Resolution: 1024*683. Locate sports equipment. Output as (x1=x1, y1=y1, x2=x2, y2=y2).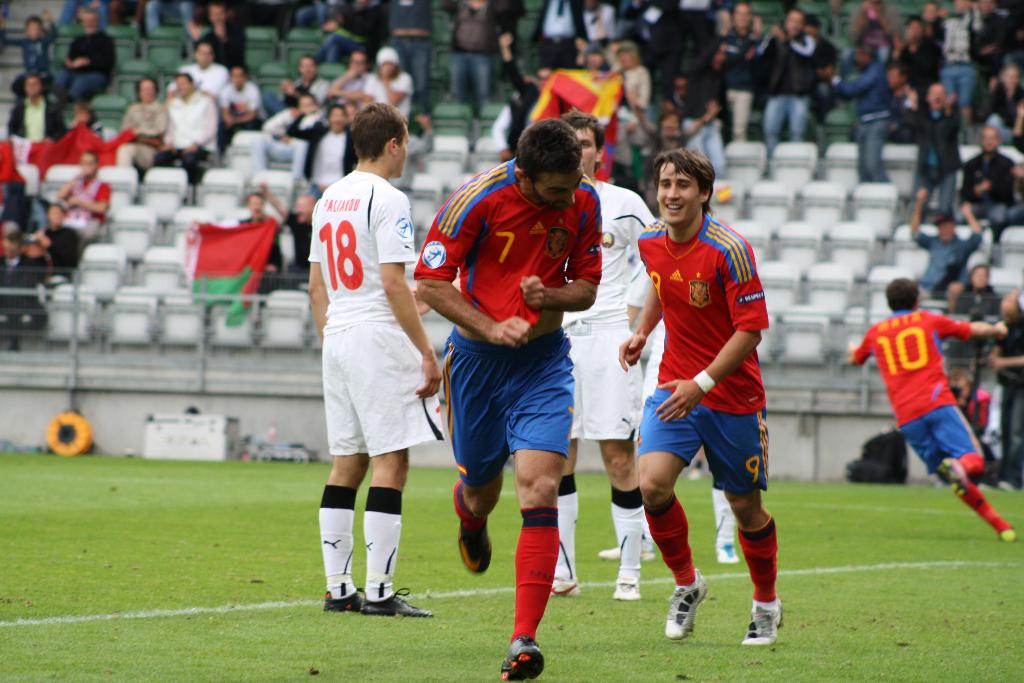
(x1=744, y1=597, x2=785, y2=645).
